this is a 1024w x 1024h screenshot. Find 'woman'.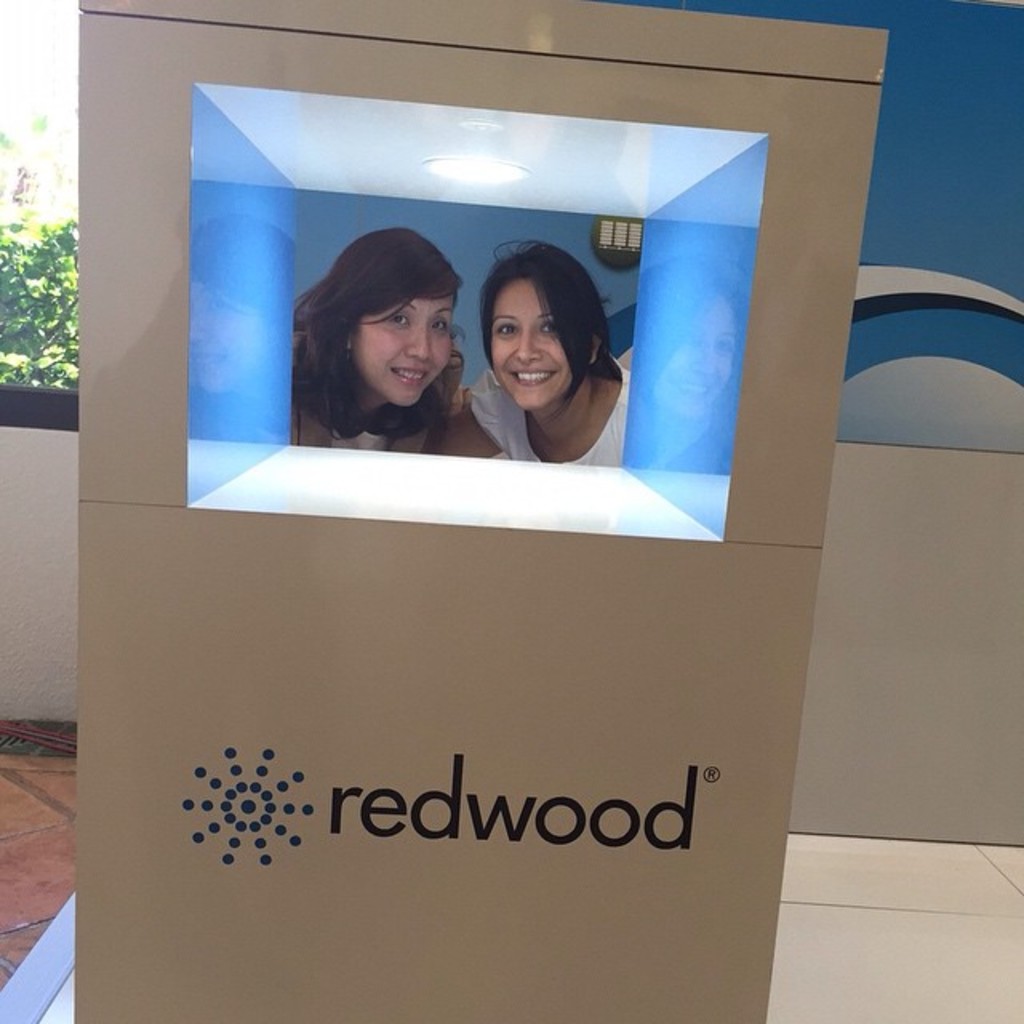
Bounding box: x1=290, y1=232, x2=464, y2=445.
